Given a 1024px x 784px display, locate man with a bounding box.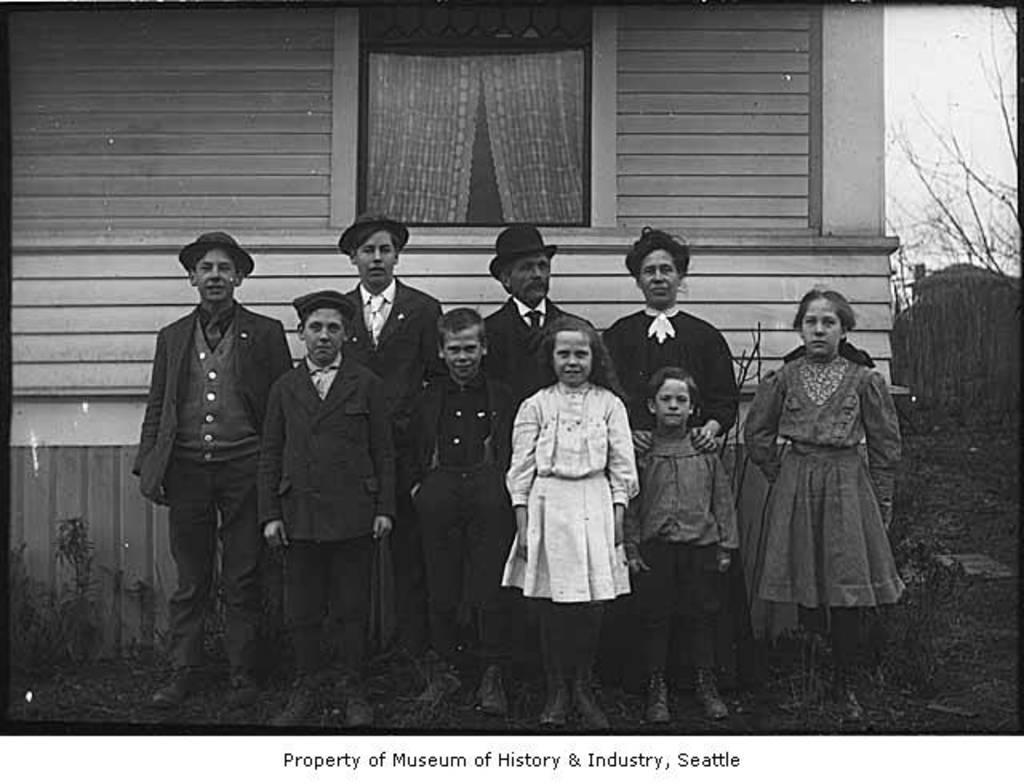
Located: Rect(475, 222, 582, 688).
